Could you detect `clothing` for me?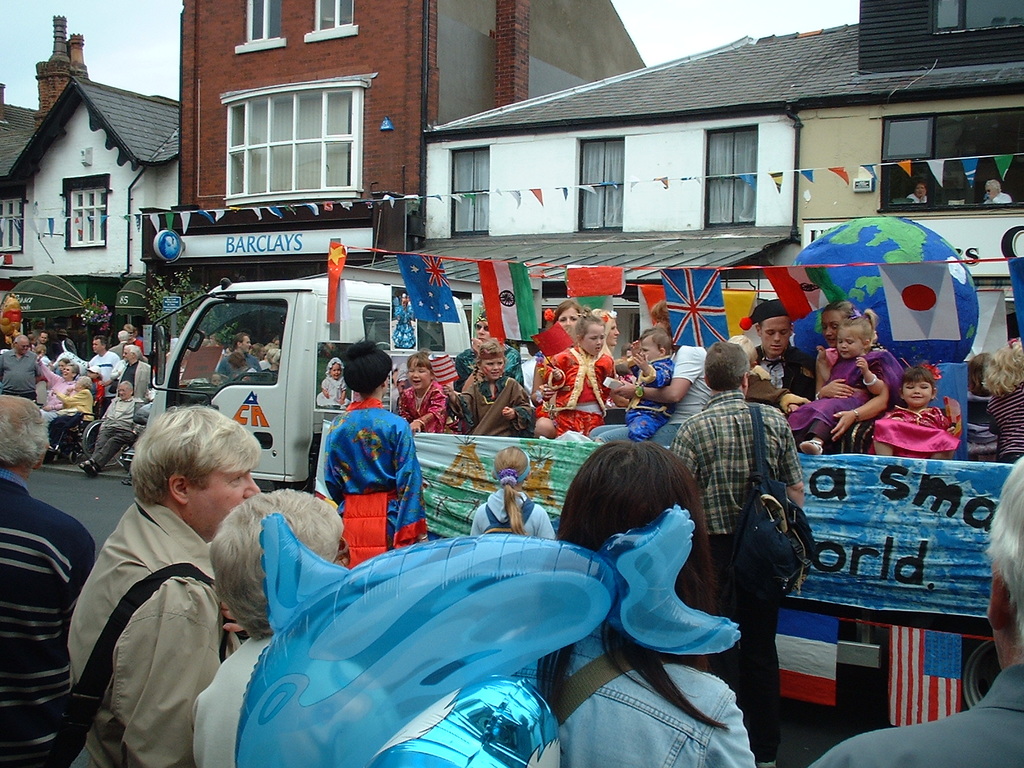
Detection result: x1=217 y1=626 x2=406 y2=767.
